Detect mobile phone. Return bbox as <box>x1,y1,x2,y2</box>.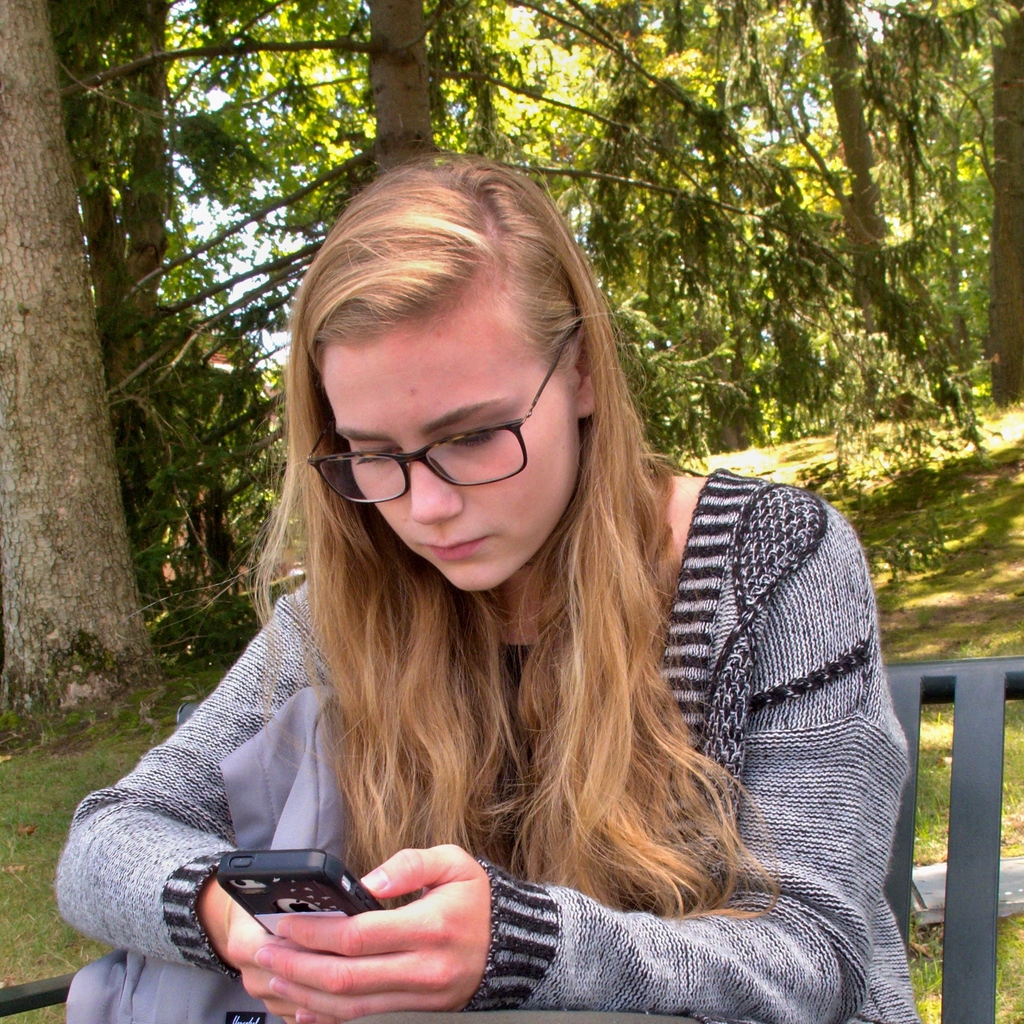
<box>218,848,391,937</box>.
